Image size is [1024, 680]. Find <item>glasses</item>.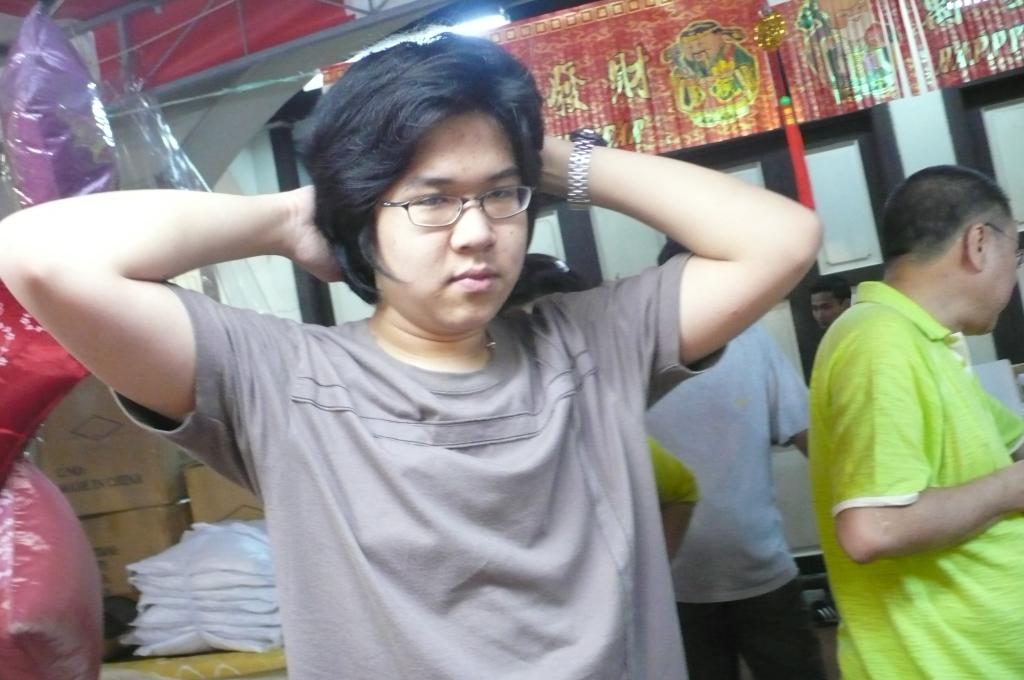
detection(975, 216, 1023, 269).
